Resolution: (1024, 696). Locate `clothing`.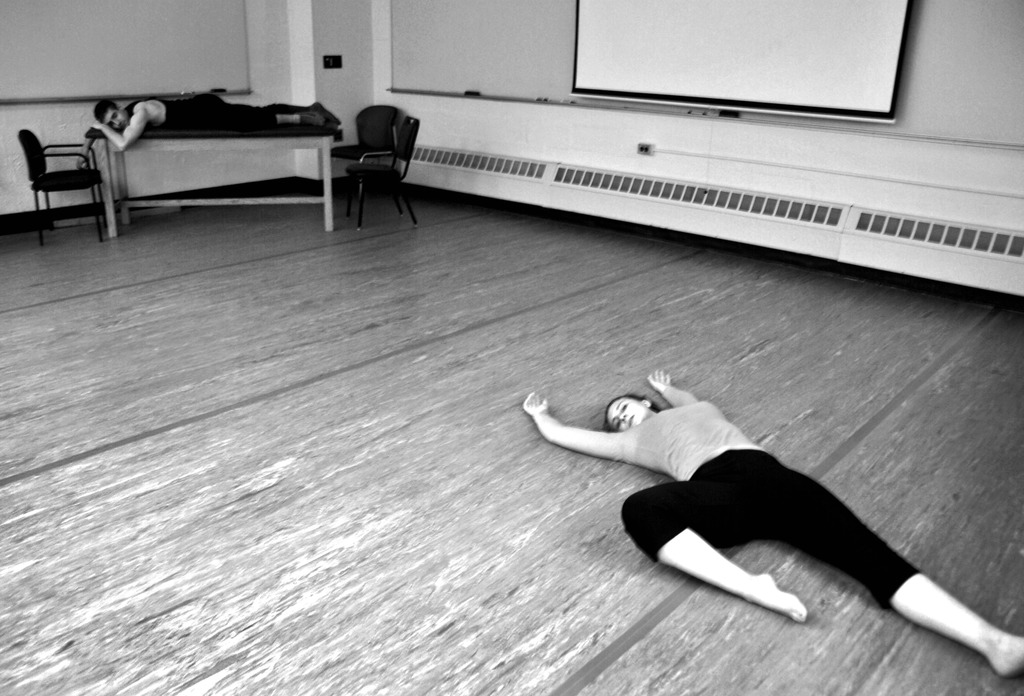
(621, 398, 922, 608).
